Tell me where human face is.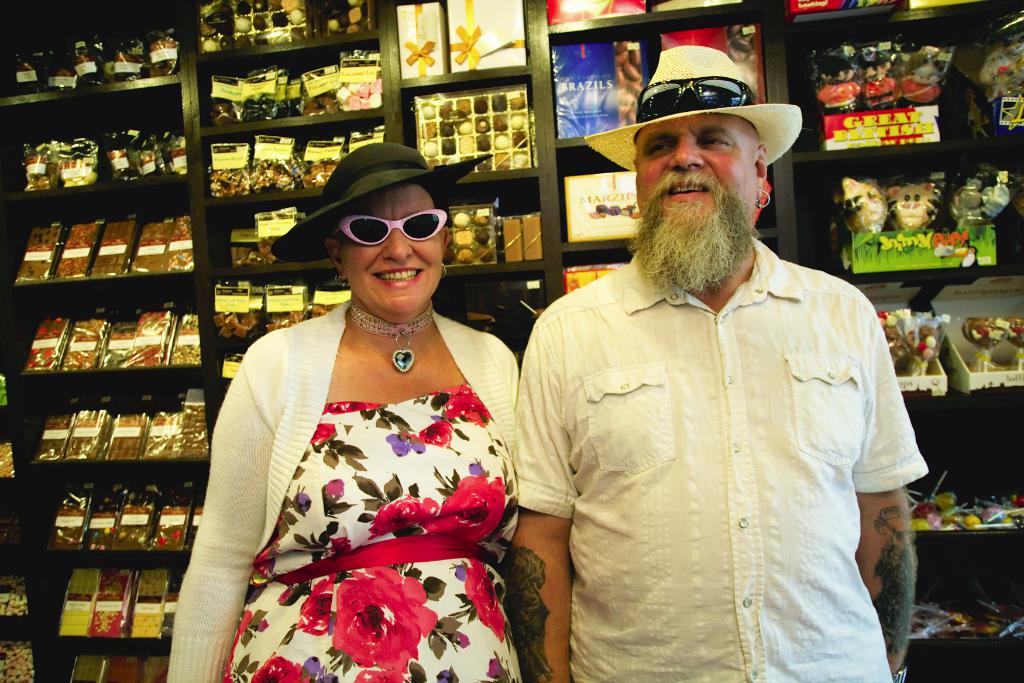
human face is at bbox=(635, 114, 755, 241).
